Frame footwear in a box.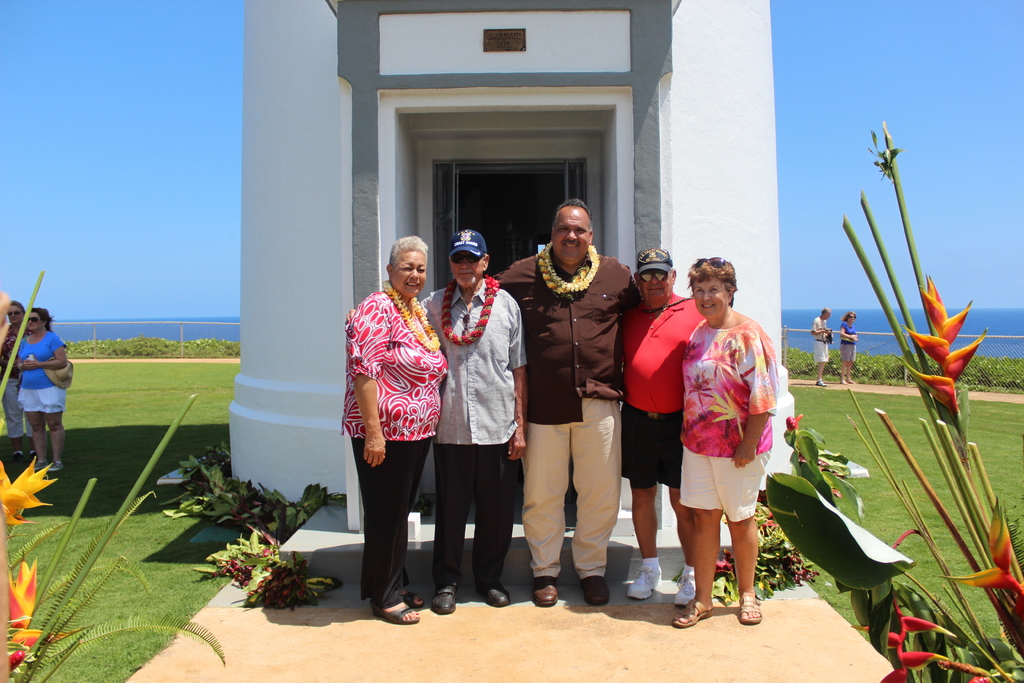
<region>45, 457, 60, 470</region>.
